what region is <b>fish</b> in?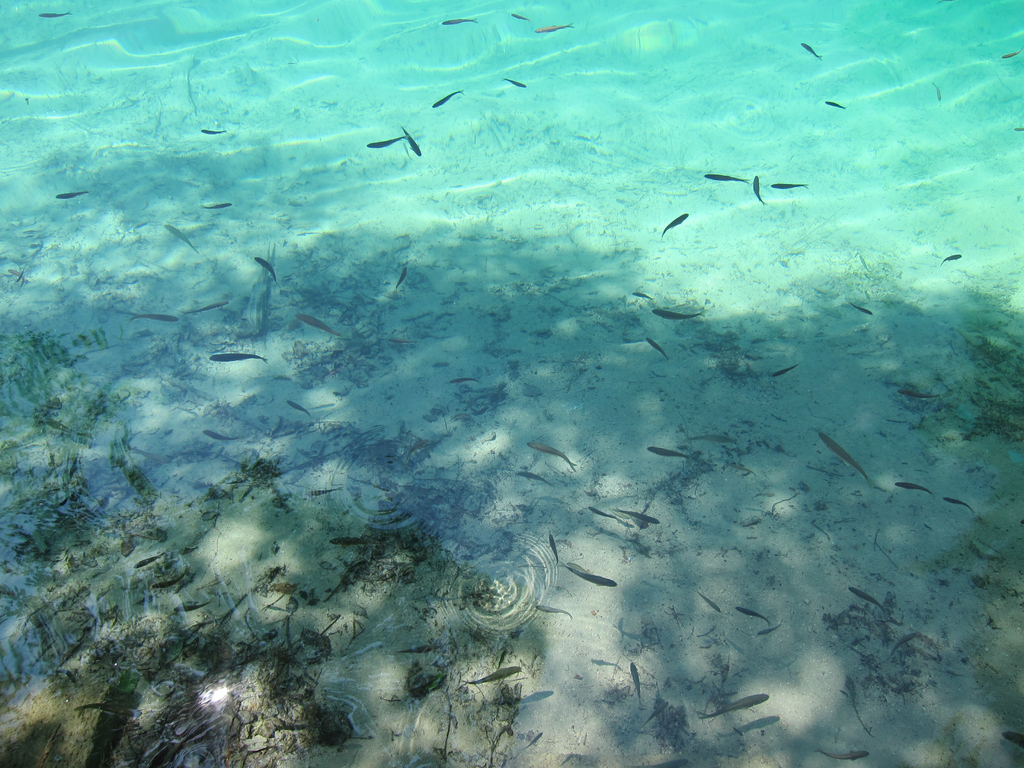
rect(697, 589, 724, 614).
